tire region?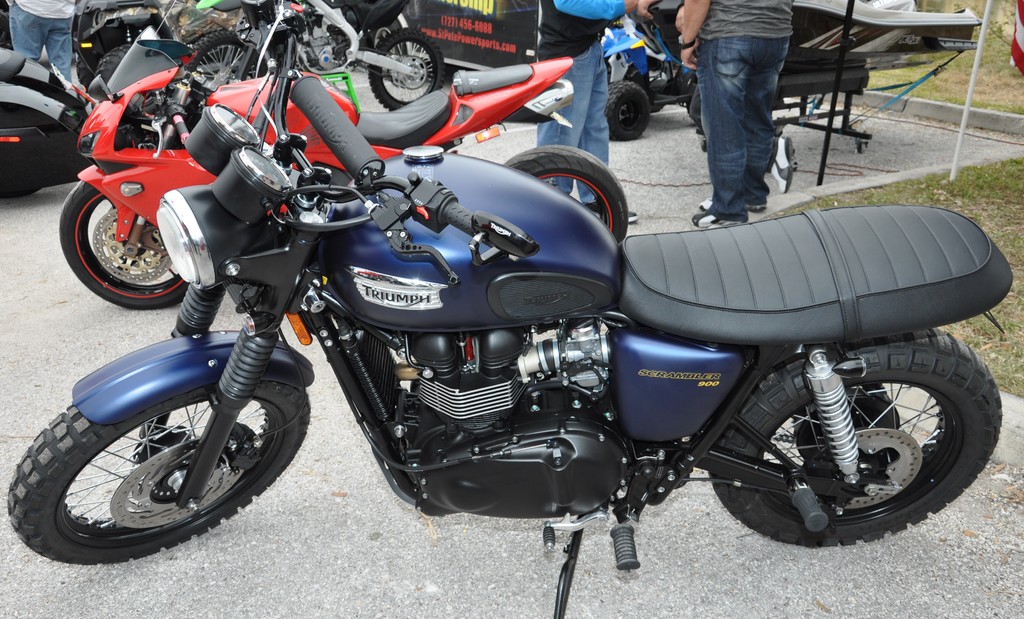
left=0, top=181, right=39, bottom=198
